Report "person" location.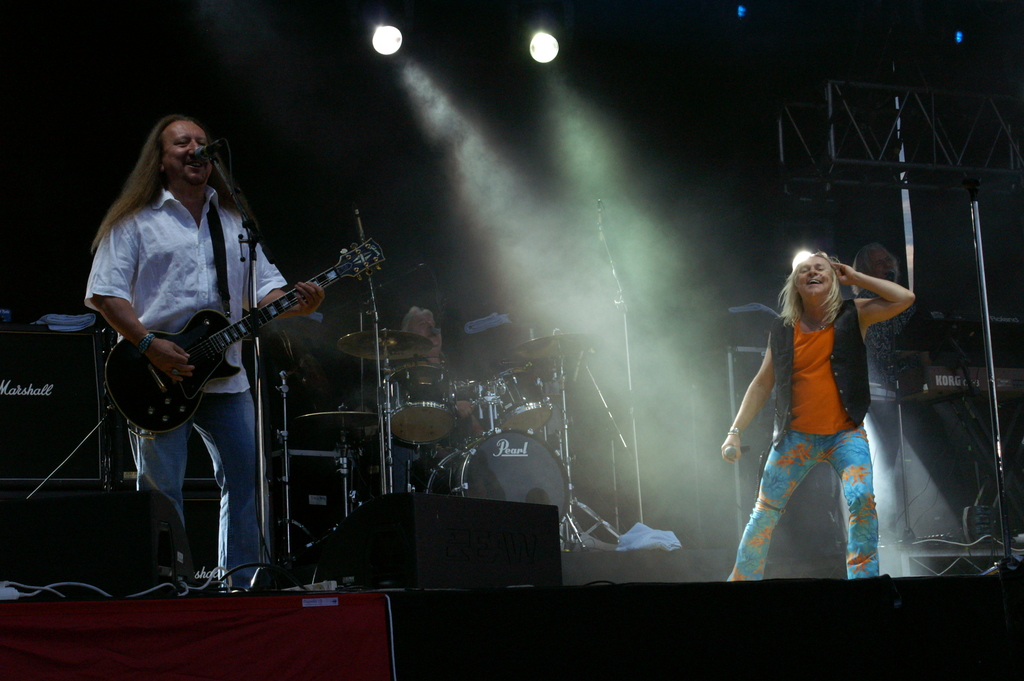
Report: (left=353, top=304, right=476, bottom=491).
